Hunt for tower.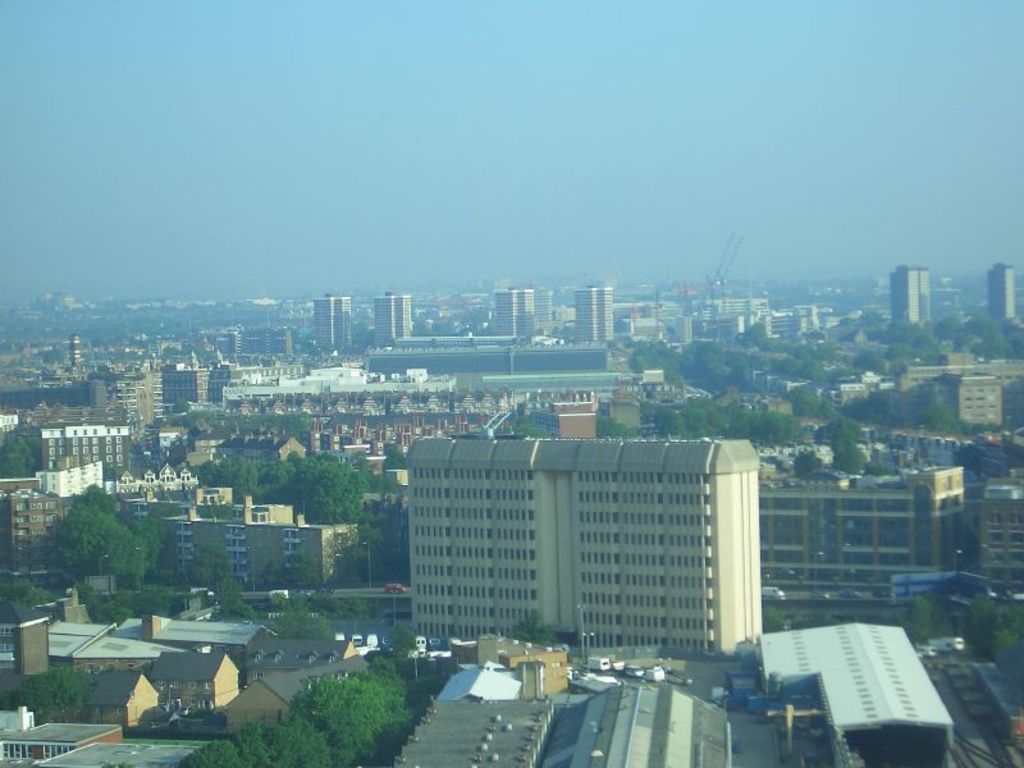
Hunted down at (389, 428, 791, 684).
